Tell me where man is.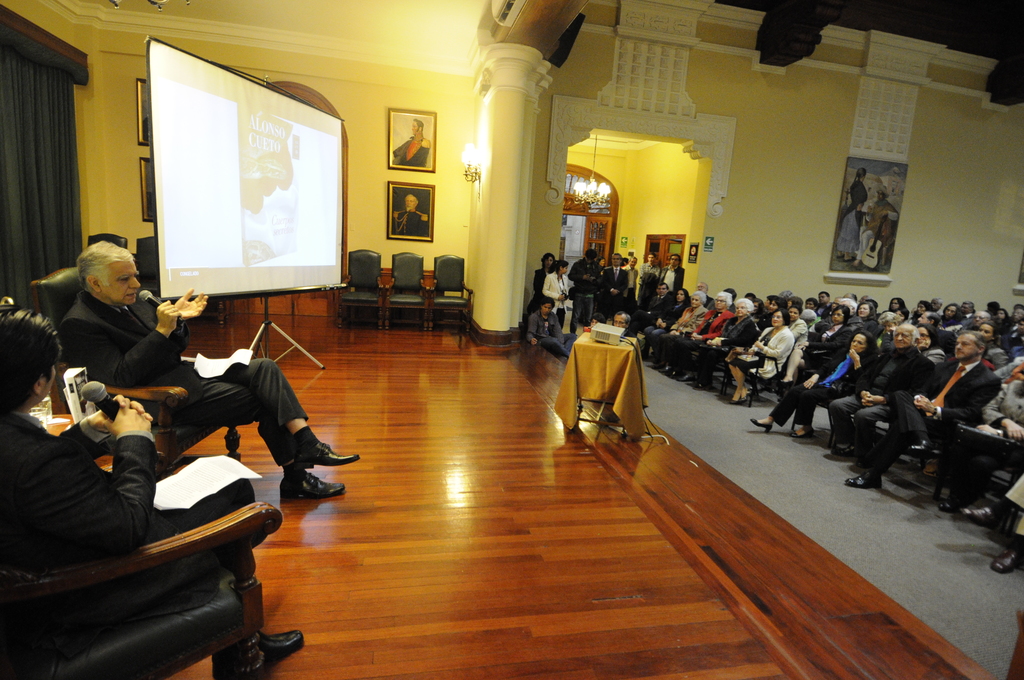
man is at bbox=(620, 278, 683, 343).
